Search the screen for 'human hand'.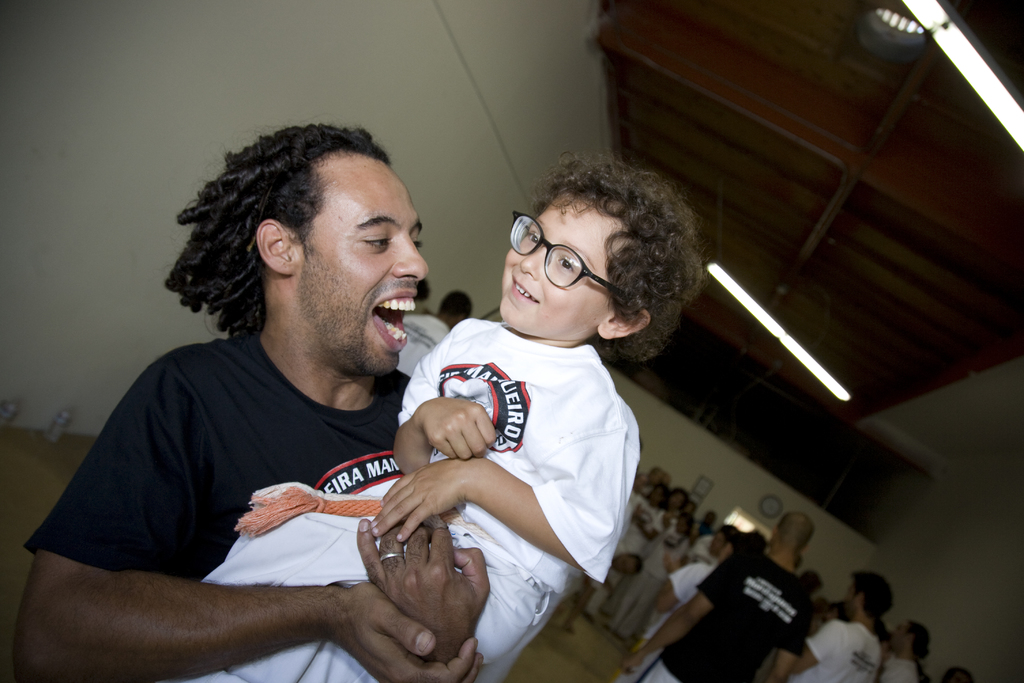
Found at 371/458/483/545.
